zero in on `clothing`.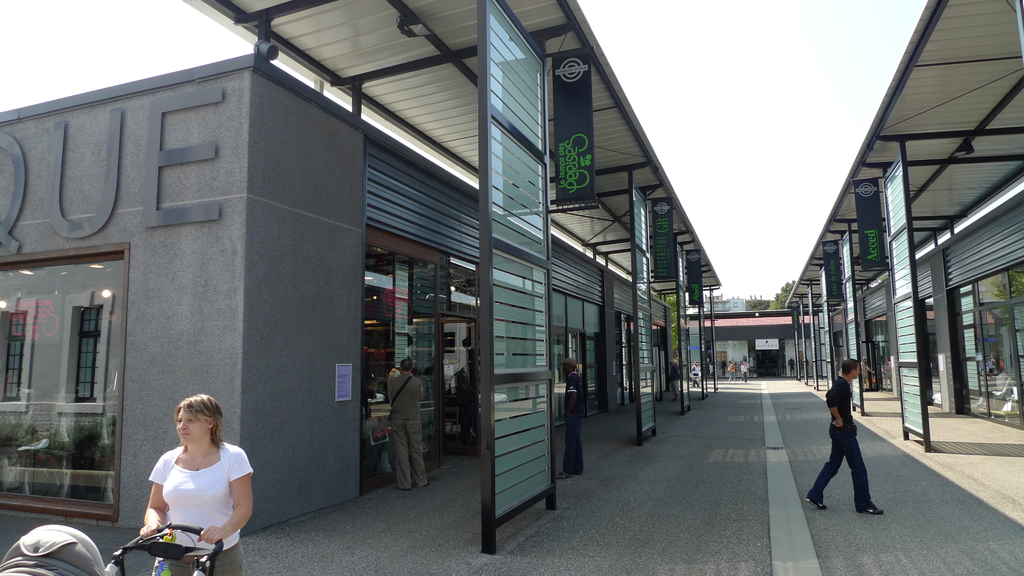
Zeroed in: 154 539 250 575.
